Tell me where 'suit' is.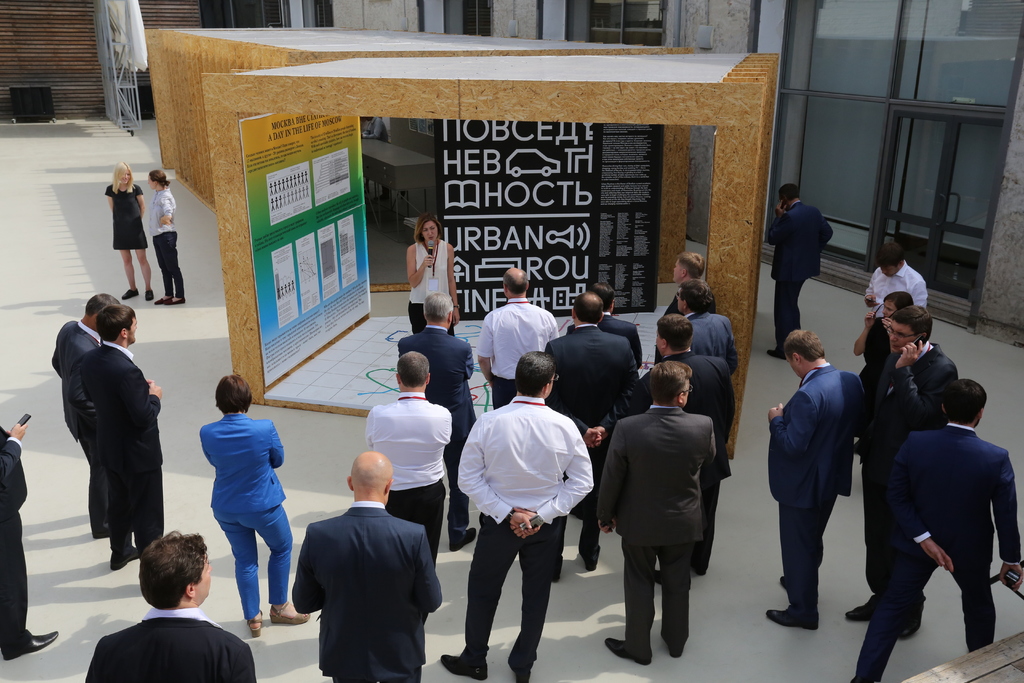
'suit' is at l=566, t=309, r=637, b=520.
